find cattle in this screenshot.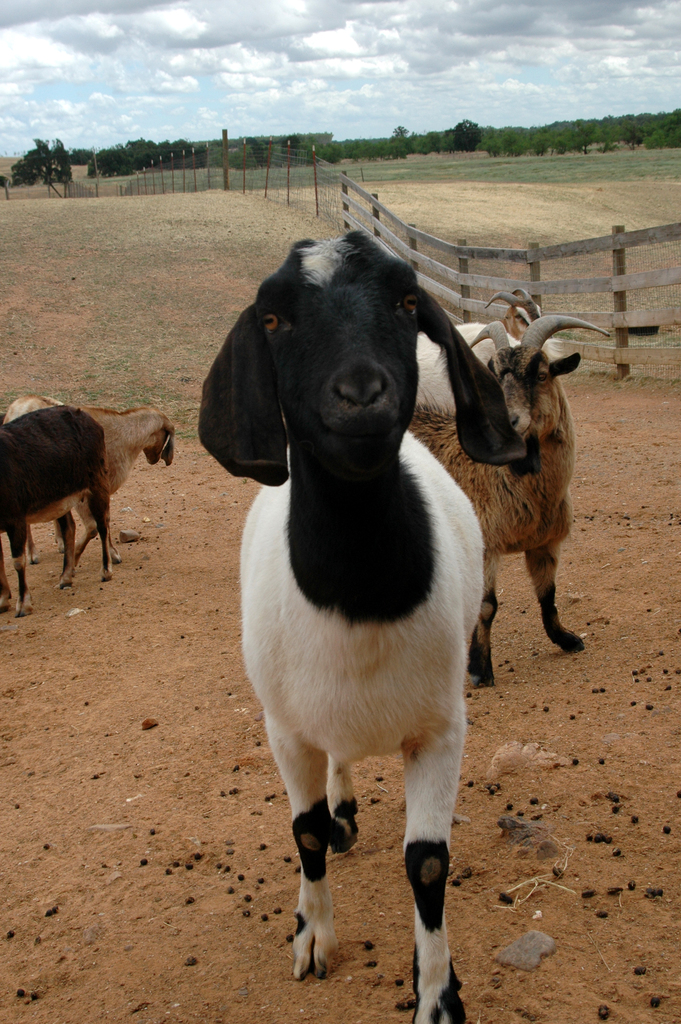
The bounding box for cattle is 0, 392, 174, 564.
